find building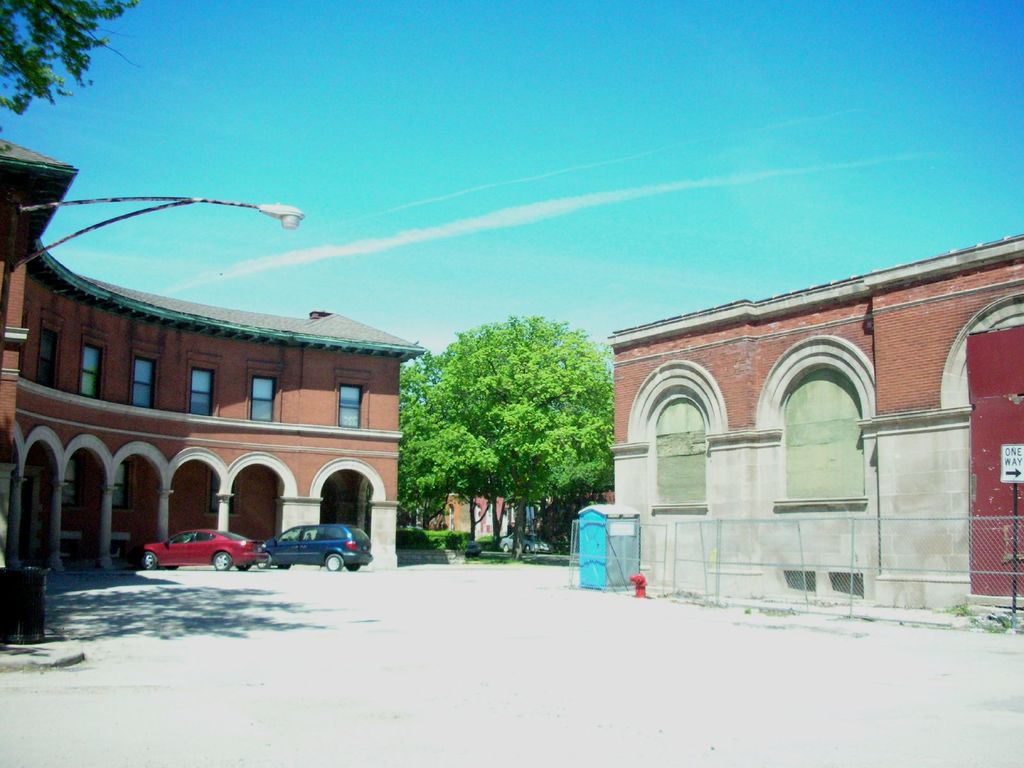
box=[613, 230, 1023, 617]
